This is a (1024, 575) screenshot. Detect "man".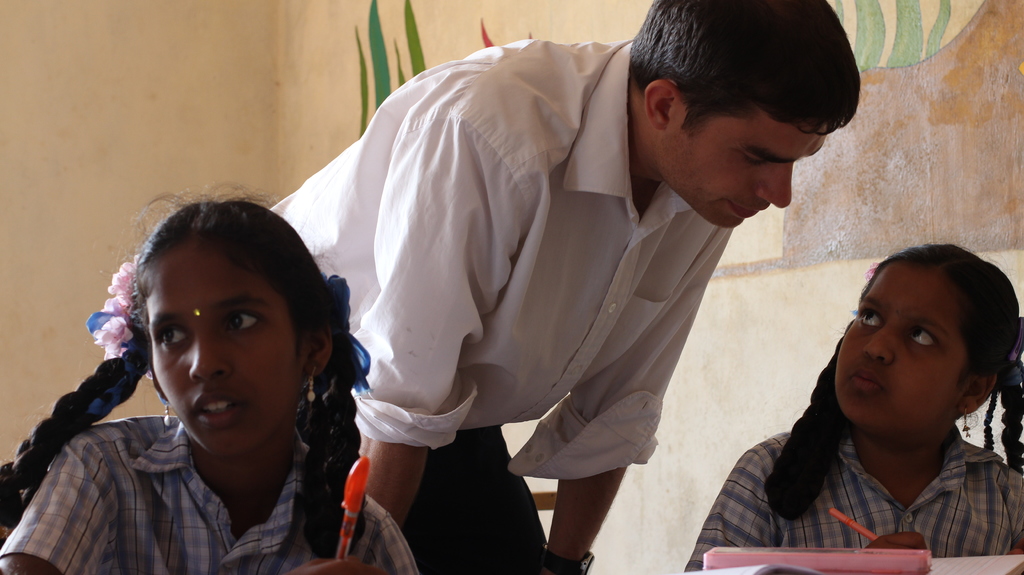
select_region(260, 2, 863, 574).
